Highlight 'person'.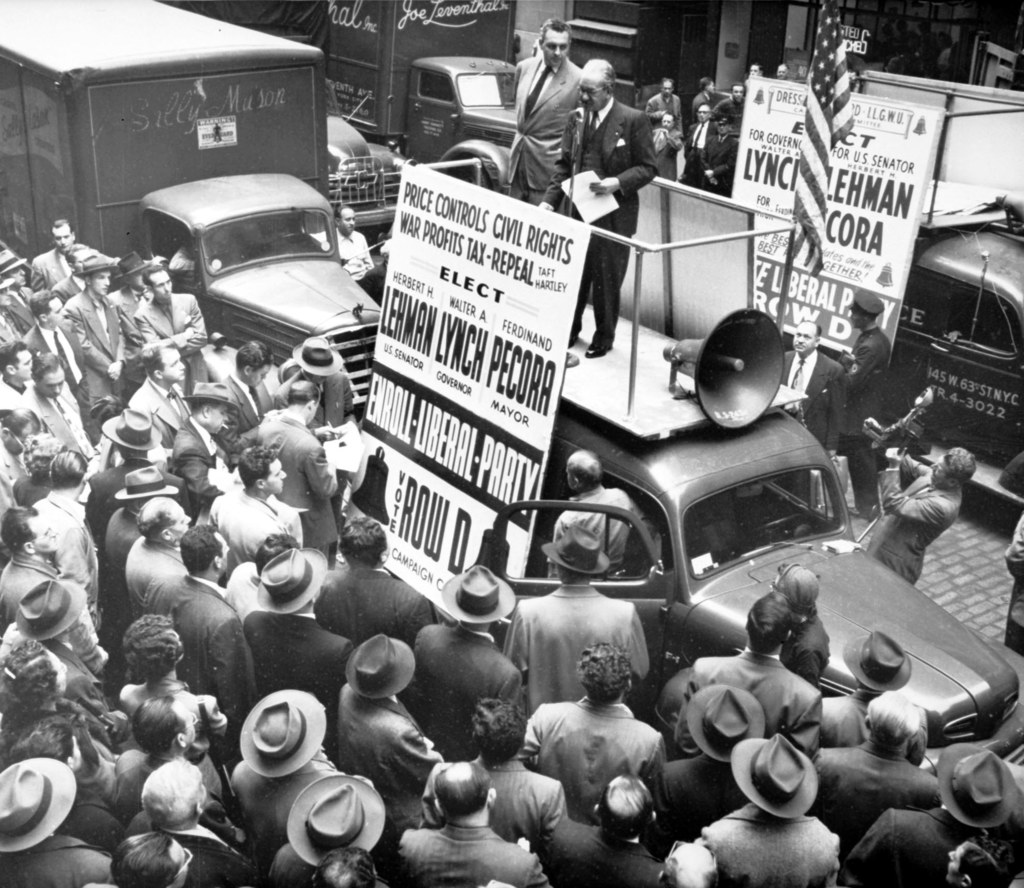
Highlighted region: [left=491, top=29, right=624, bottom=213].
